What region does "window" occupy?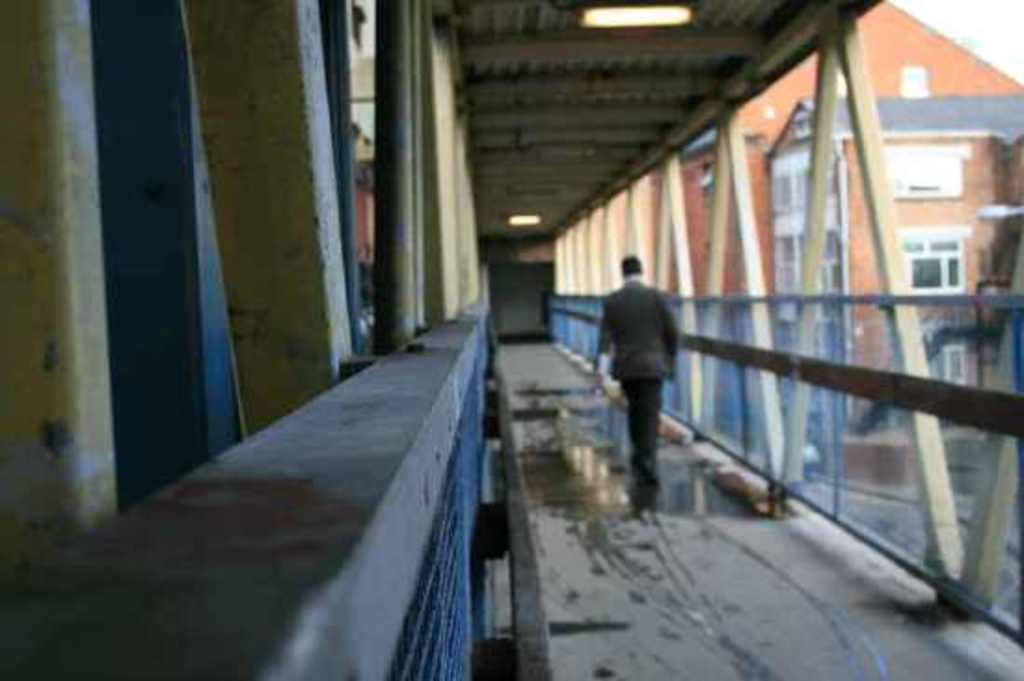
[817, 229, 843, 296].
